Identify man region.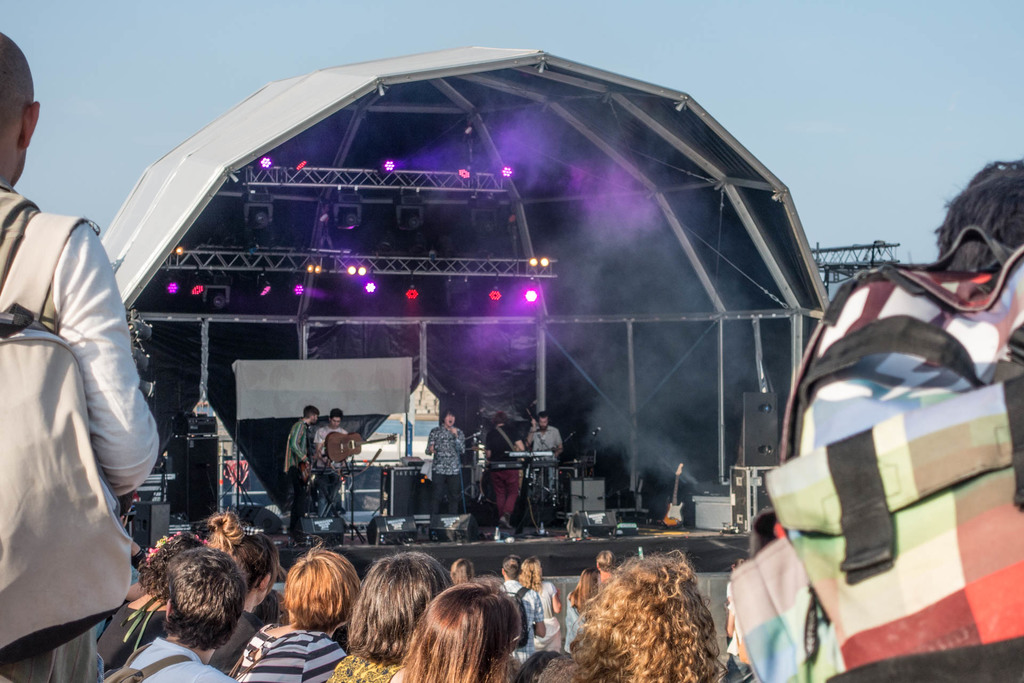
Region: 0:23:162:682.
